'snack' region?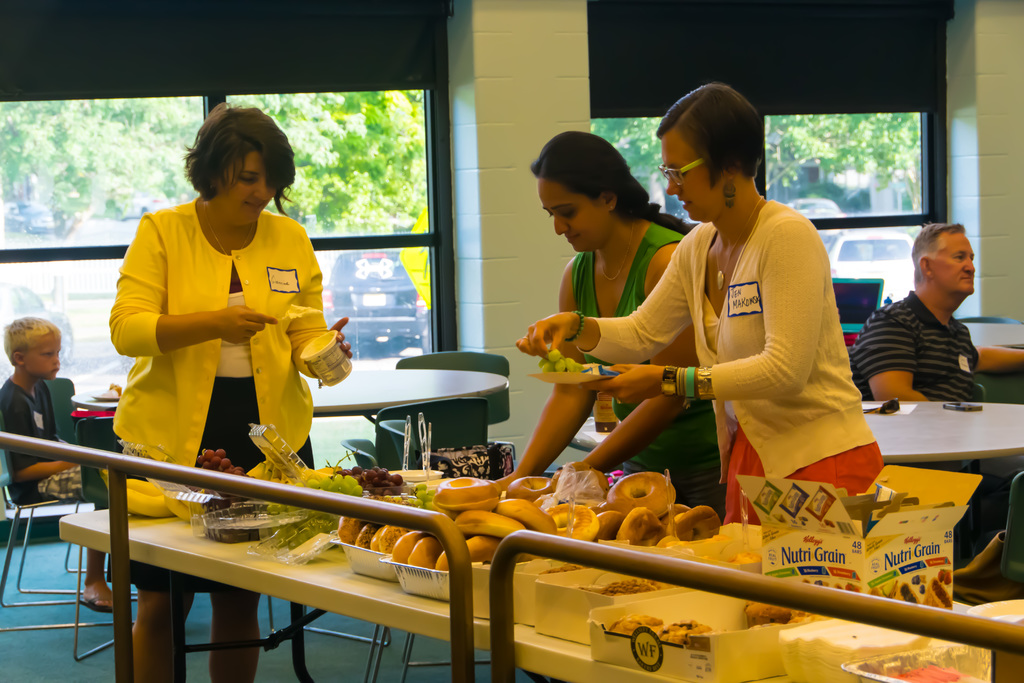
(x1=660, y1=620, x2=711, y2=646)
